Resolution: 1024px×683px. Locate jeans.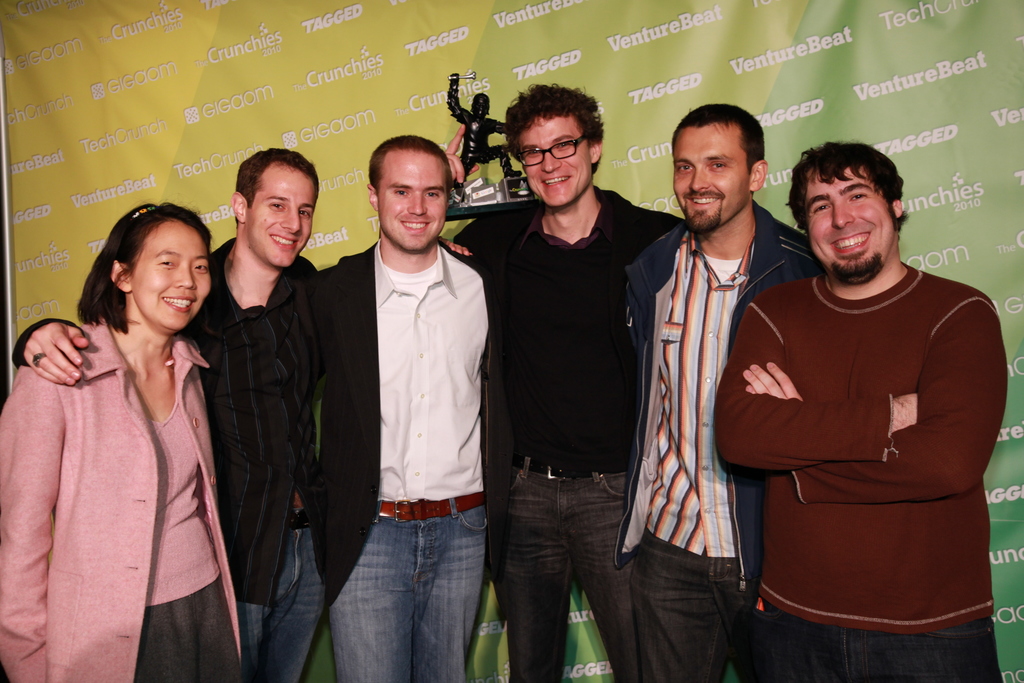
(x1=495, y1=470, x2=621, y2=682).
